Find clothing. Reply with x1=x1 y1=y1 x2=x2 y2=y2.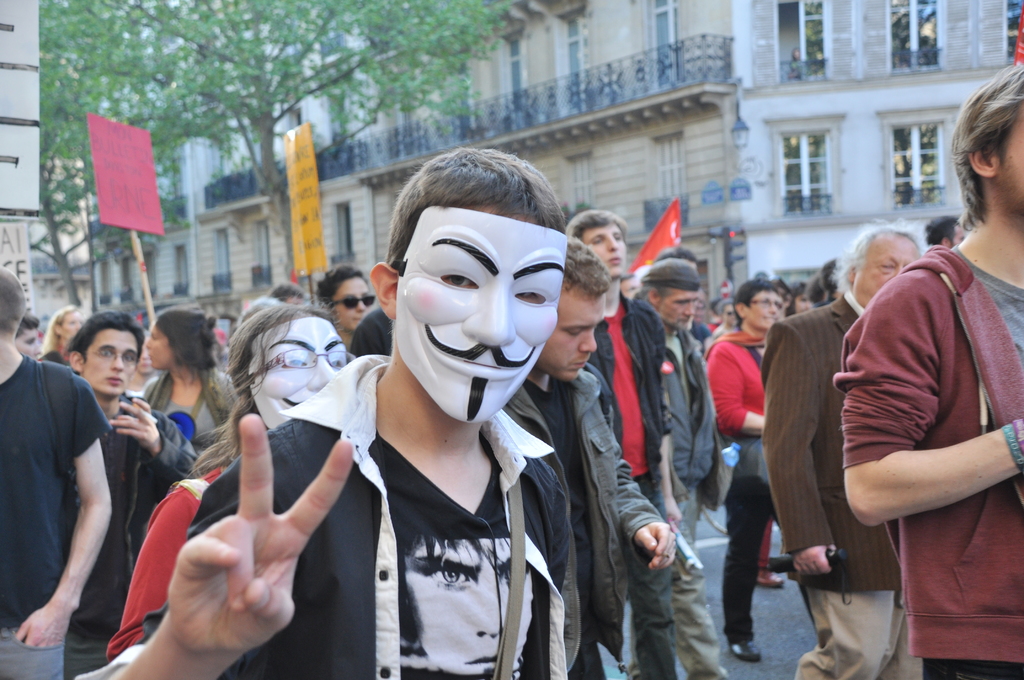
x1=72 y1=386 x2=209 y2=672.
